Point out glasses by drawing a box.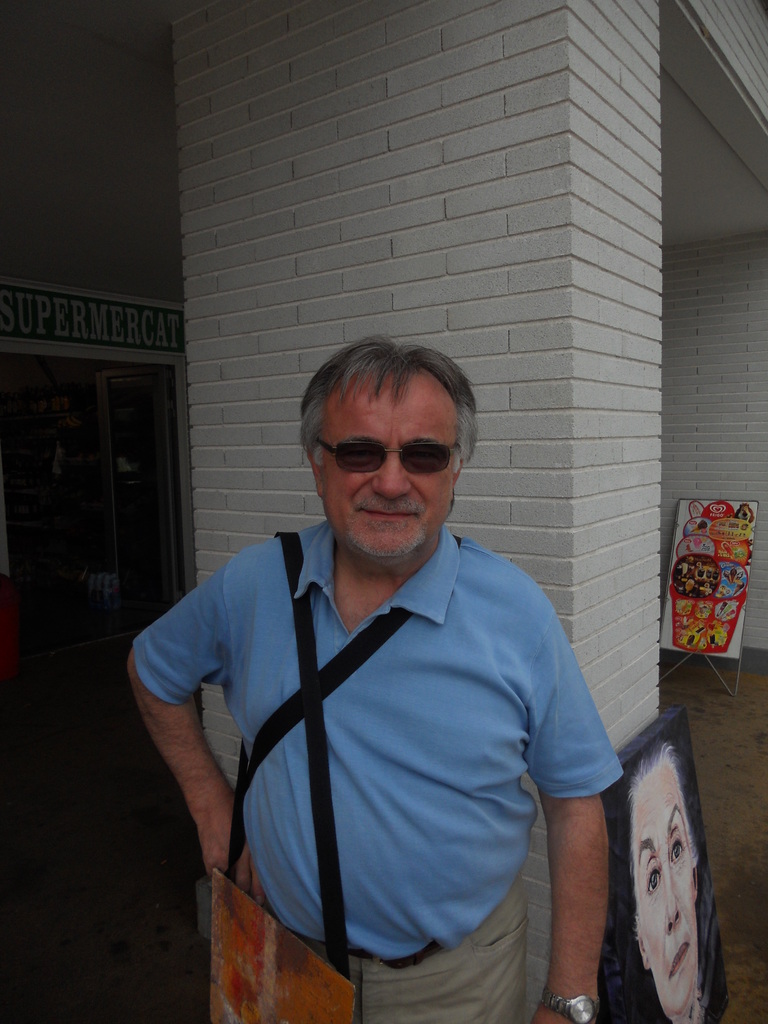
324,436,469,480.
